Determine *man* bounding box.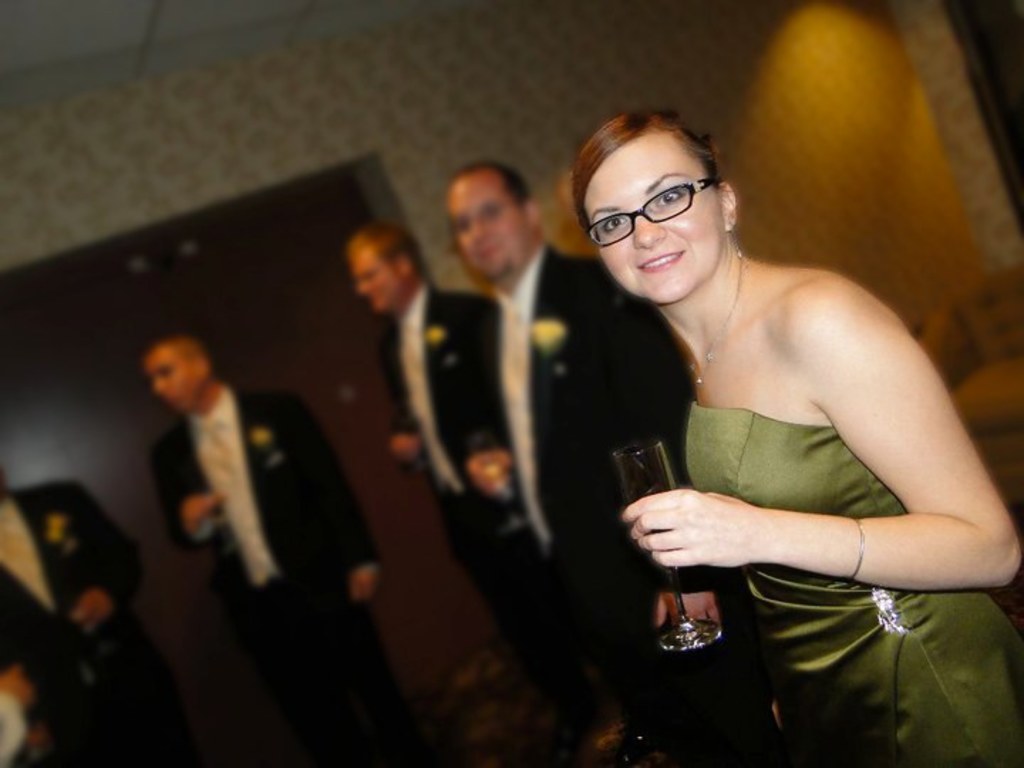
Determined: l=439, t=158, r=789, b=767.
